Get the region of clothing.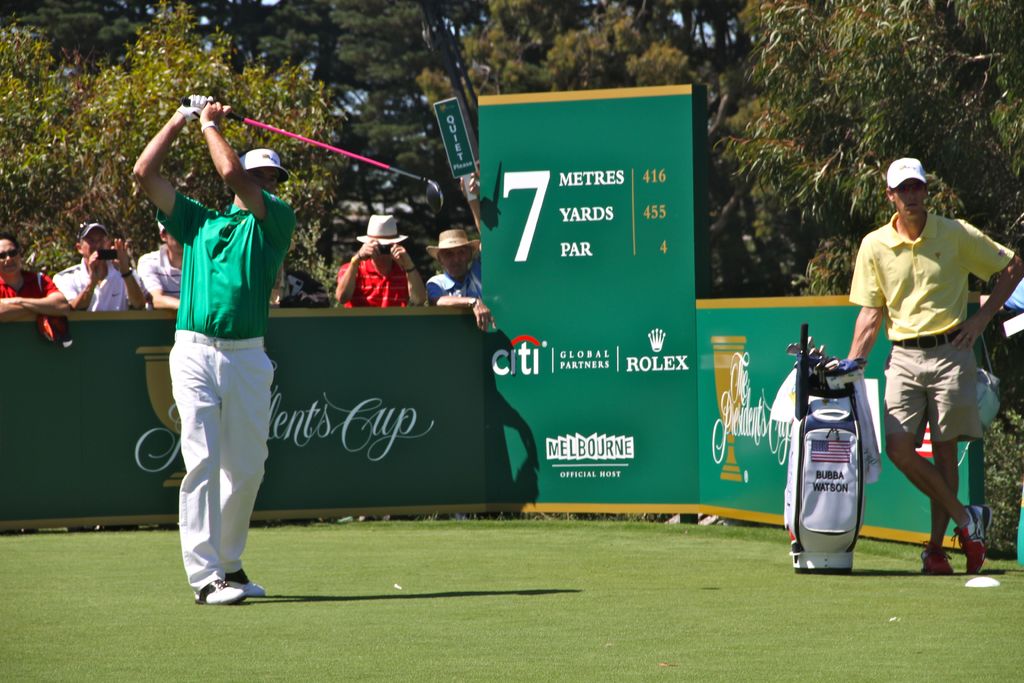
select_region(847, 211, 1021, 452).
